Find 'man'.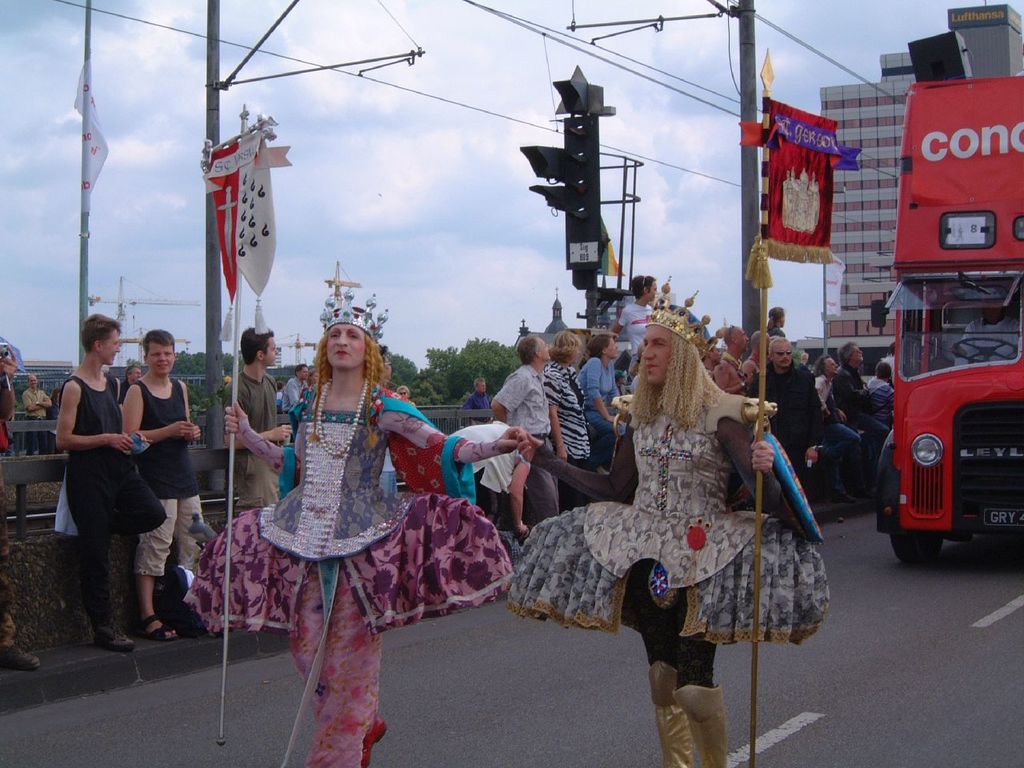
225/324/294/514.
